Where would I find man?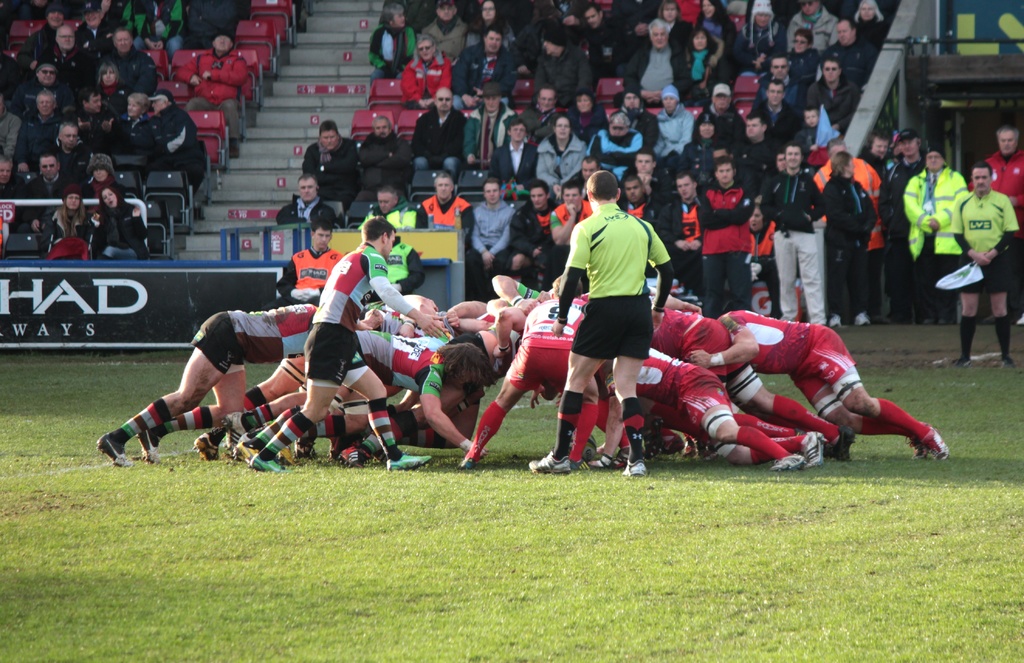
At box=[759, 142, 829, 322].
